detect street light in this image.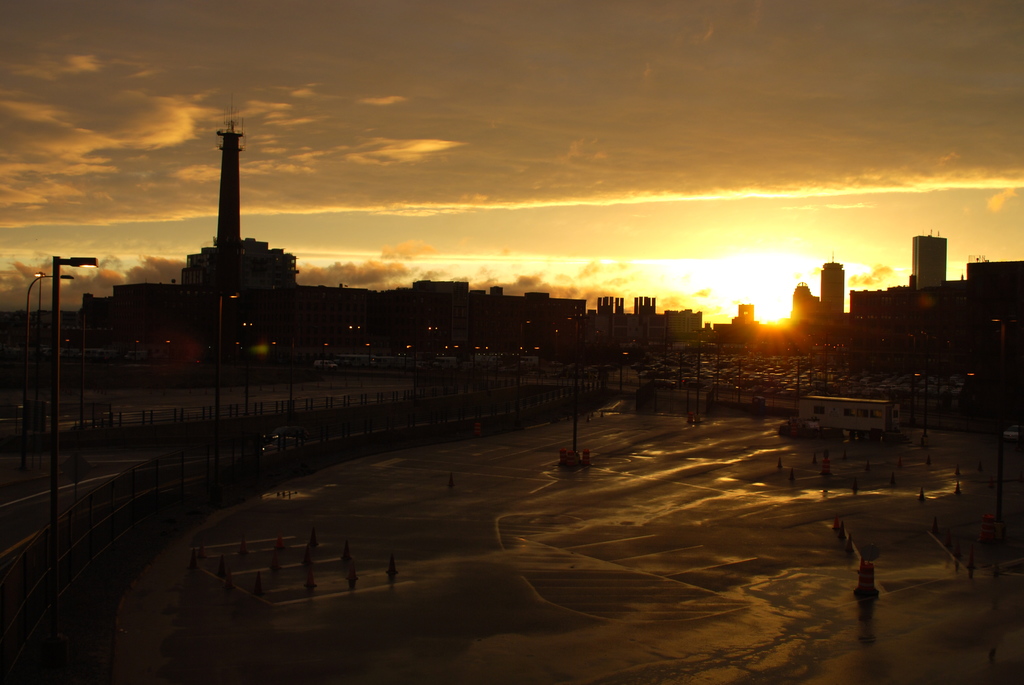
Detection: 693/326/703/414.
